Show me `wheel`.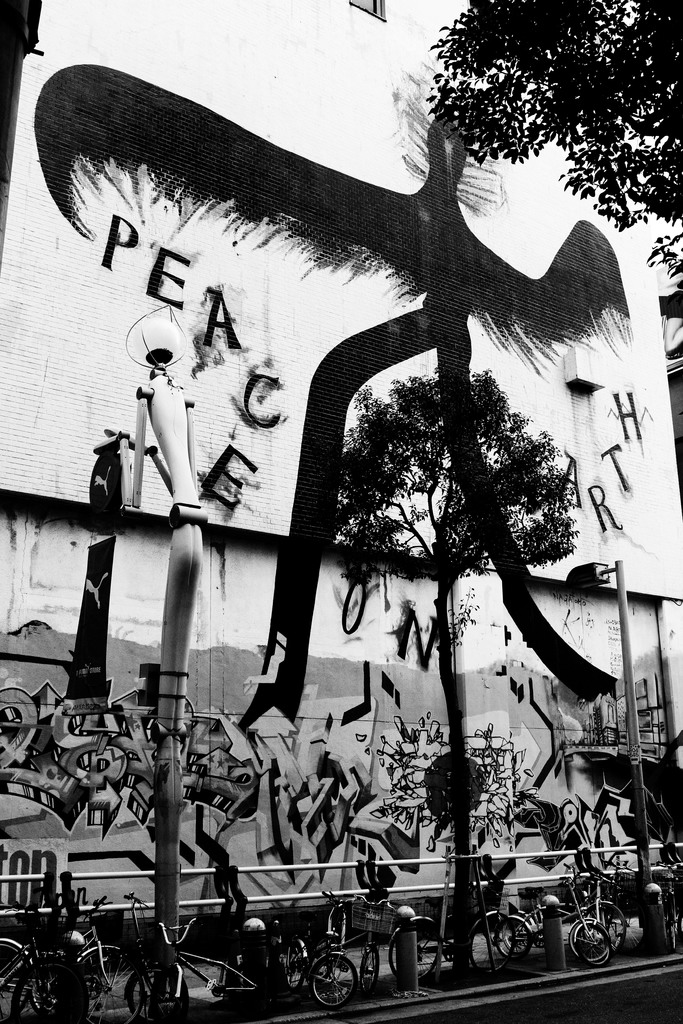
`wheel` is here: left=0, top=943, right=29, bottom=1019.
